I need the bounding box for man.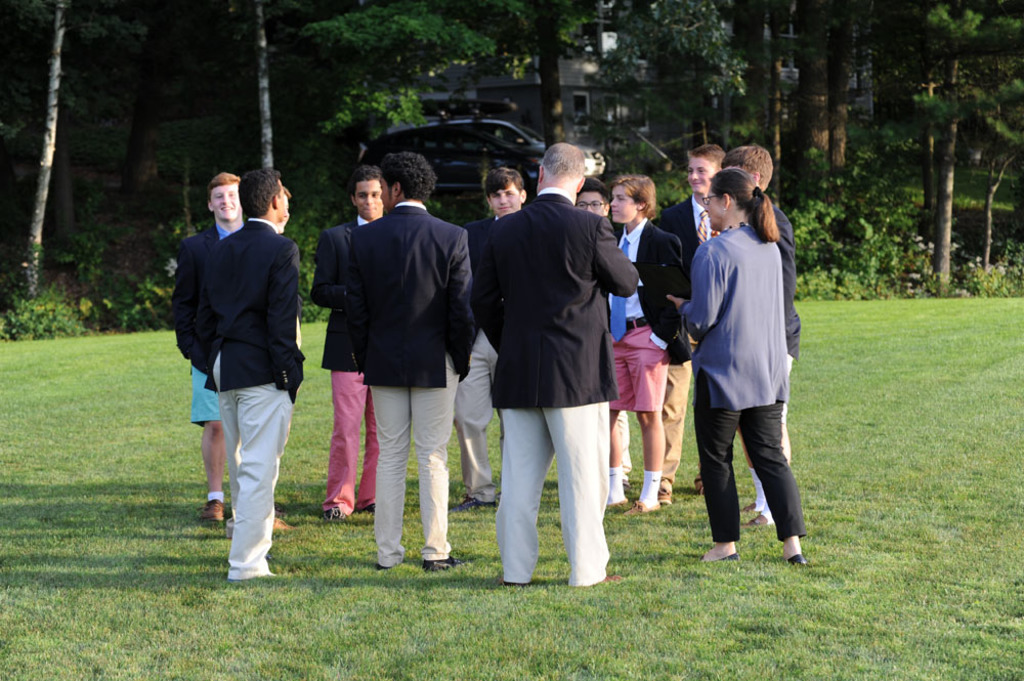
Here it is: box(199, 165, 305, 583).
